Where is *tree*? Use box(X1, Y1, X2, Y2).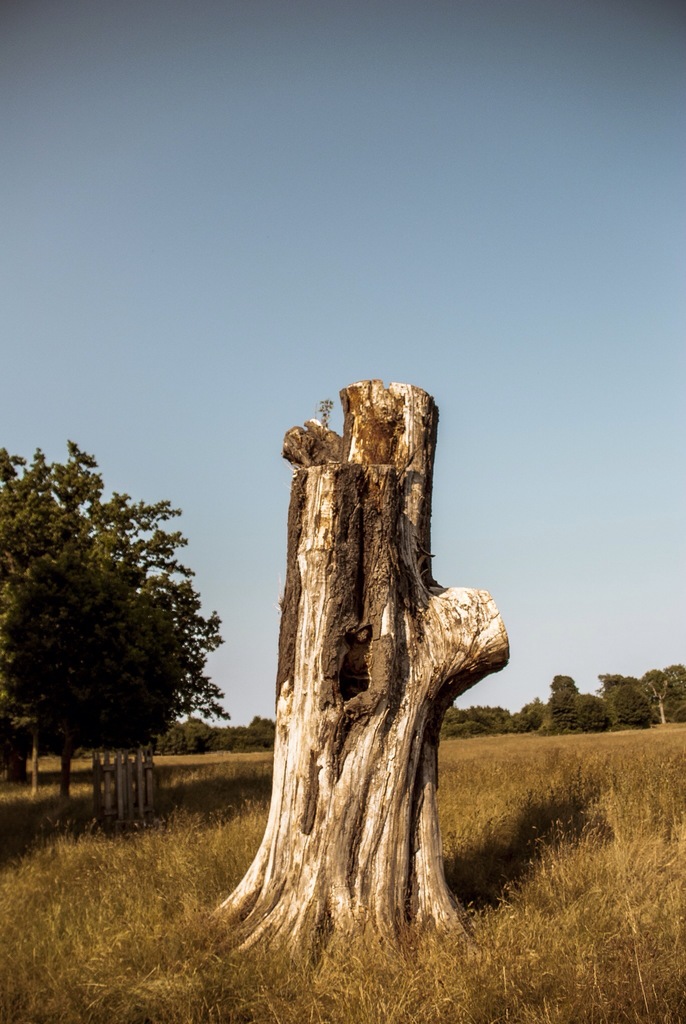
box(0, 429, 244, 816).
